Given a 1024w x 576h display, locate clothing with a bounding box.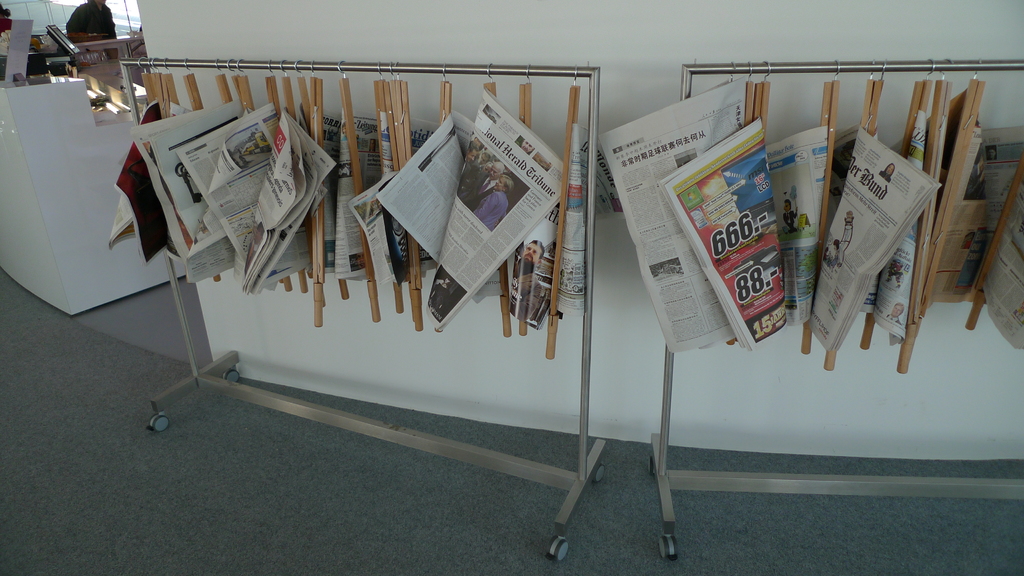
Located: (66,0,118,41).
